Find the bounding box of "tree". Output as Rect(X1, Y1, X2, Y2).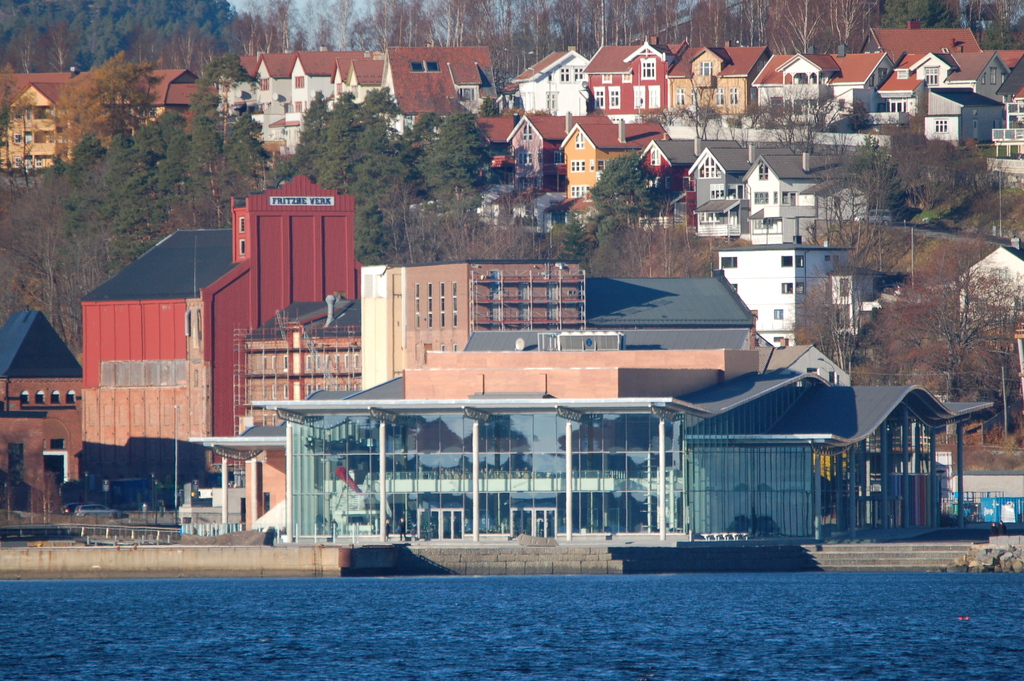
Rect(145, 98, 200, 218).
